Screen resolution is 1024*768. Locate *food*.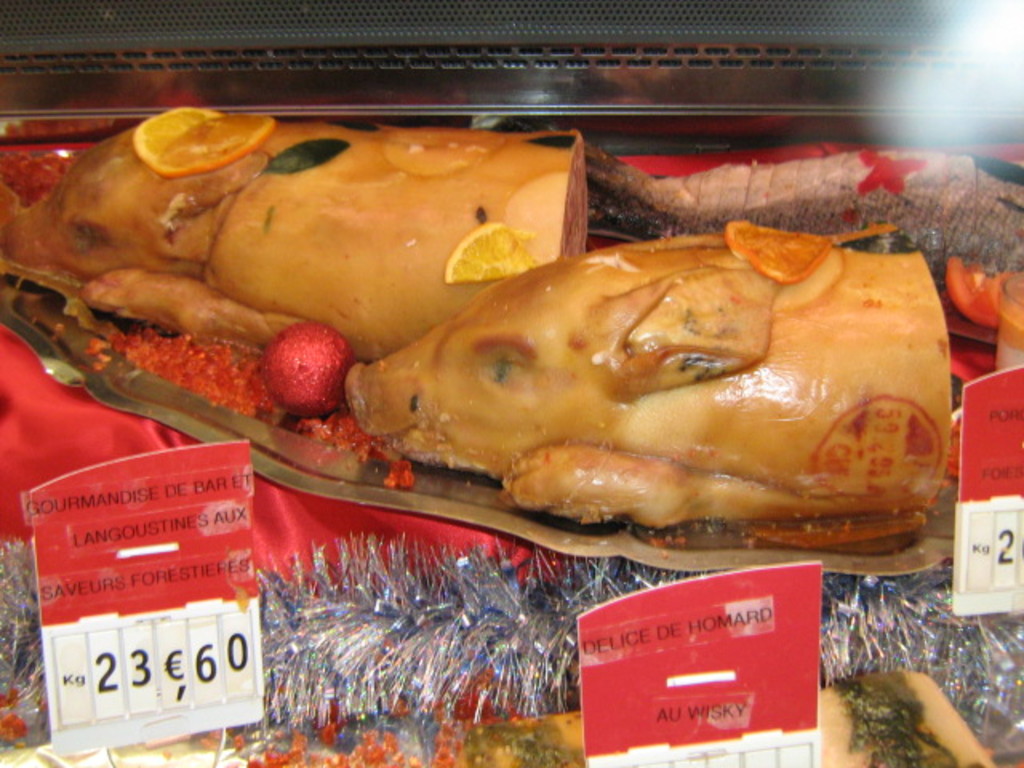
pyautogui.locateOnScreen(0, 110, 586, 365).
